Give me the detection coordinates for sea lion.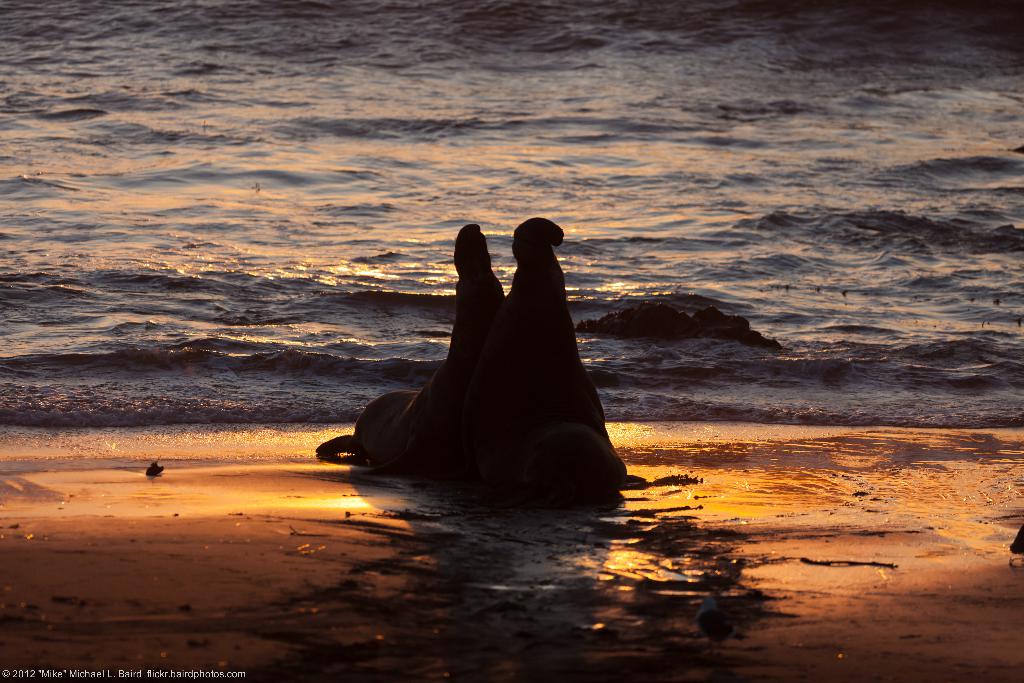
x1=311 y1=222 x2=499 y2=475.
